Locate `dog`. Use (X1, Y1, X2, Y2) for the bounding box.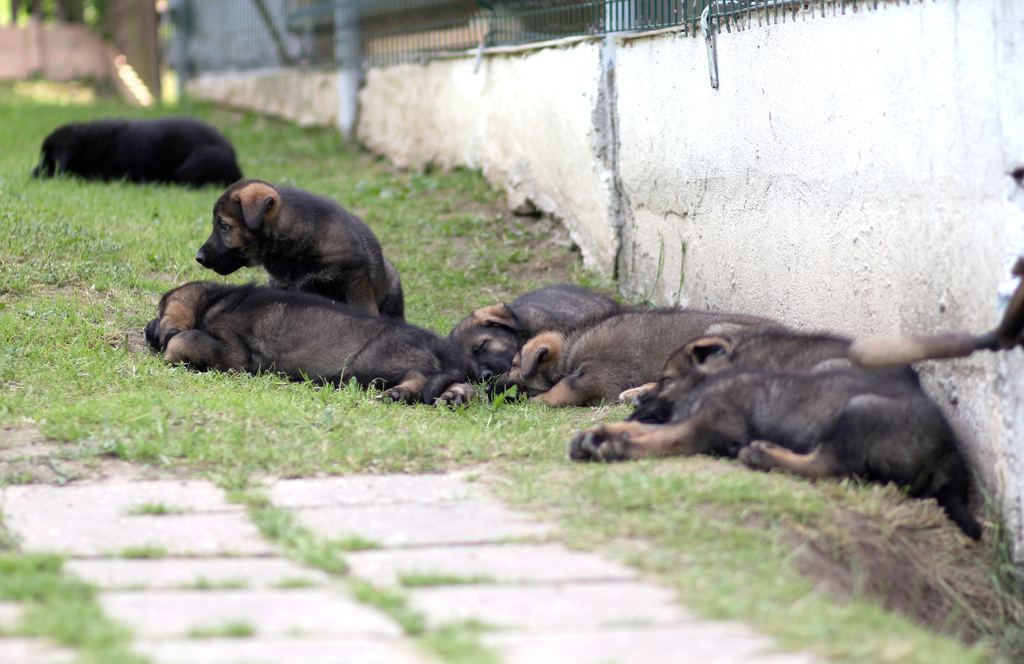
(577, 322, 1001, 541).
